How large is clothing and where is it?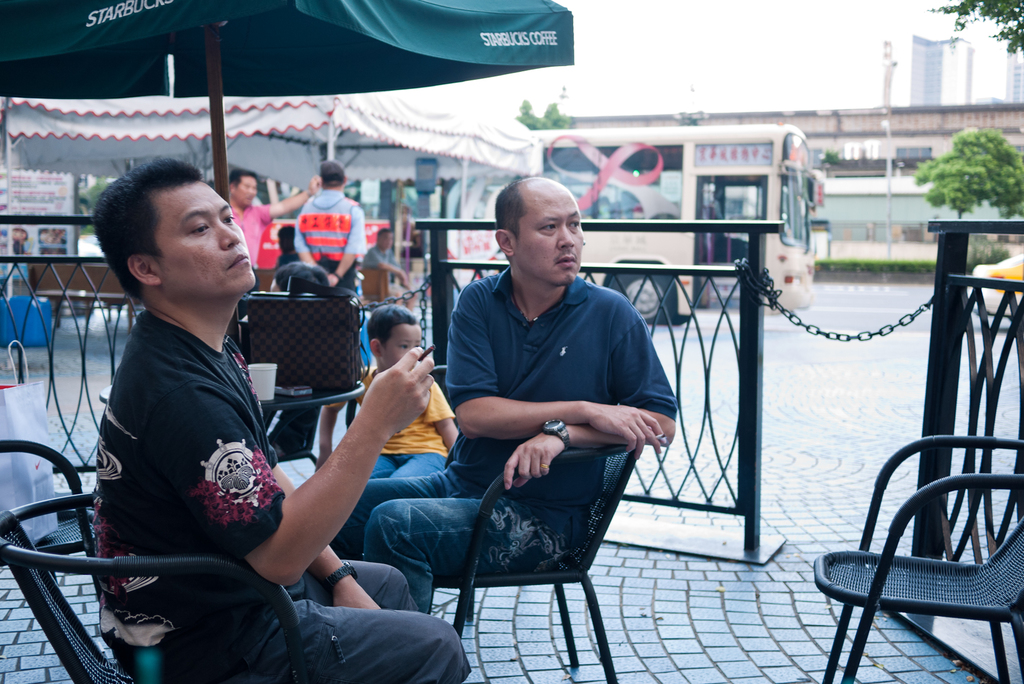
Bounding box: <box>294,186,364,297</box>.
